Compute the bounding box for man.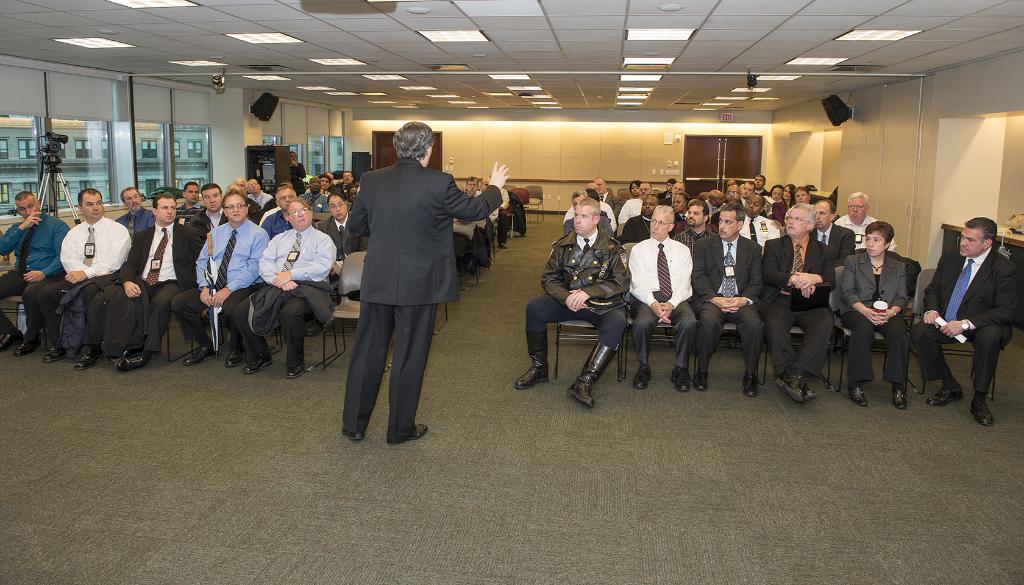
box=[620, 202, 698, 392].
